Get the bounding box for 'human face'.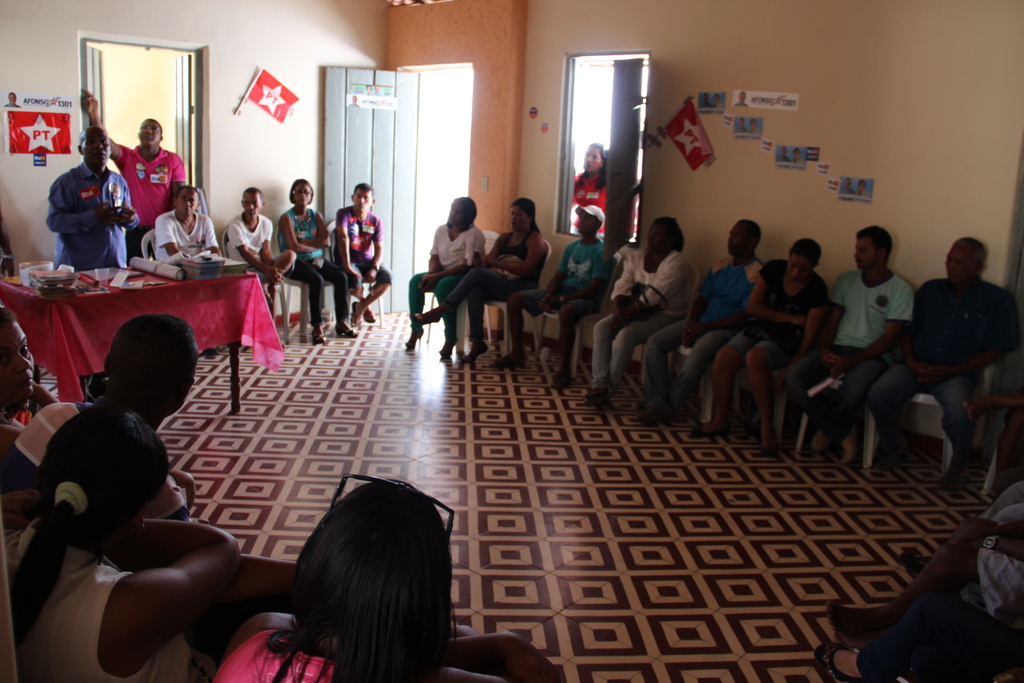
locate(102, 498, 152, 559).
